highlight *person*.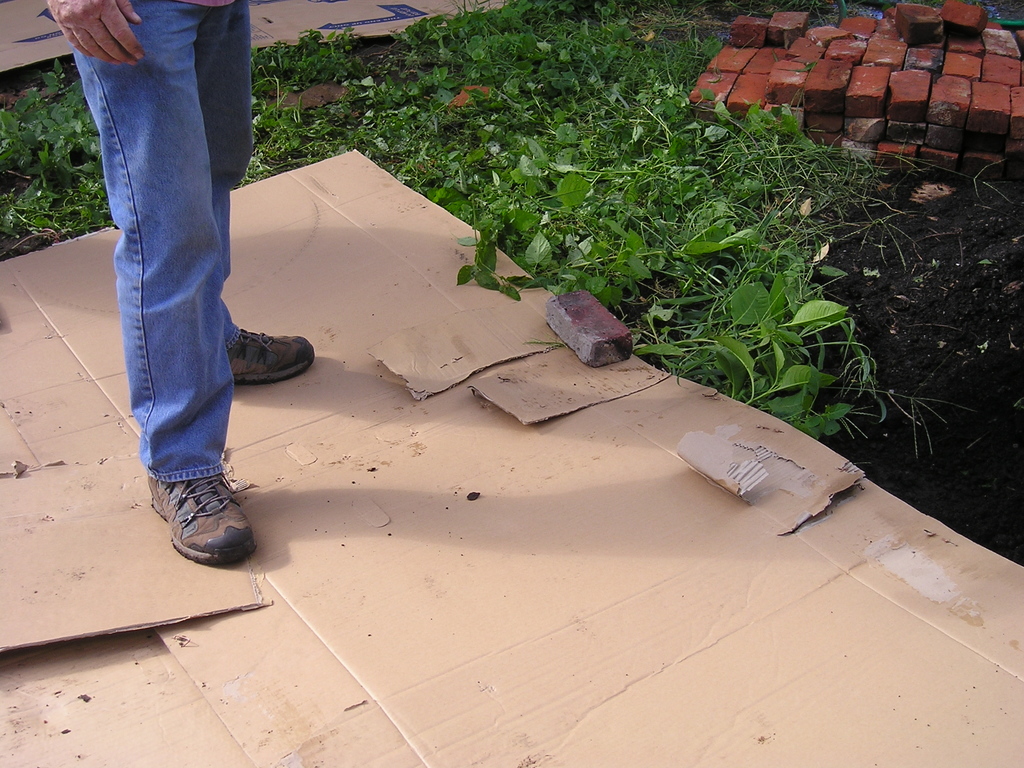
Highlighted region: bbox=(38, 0, 276, 534).
